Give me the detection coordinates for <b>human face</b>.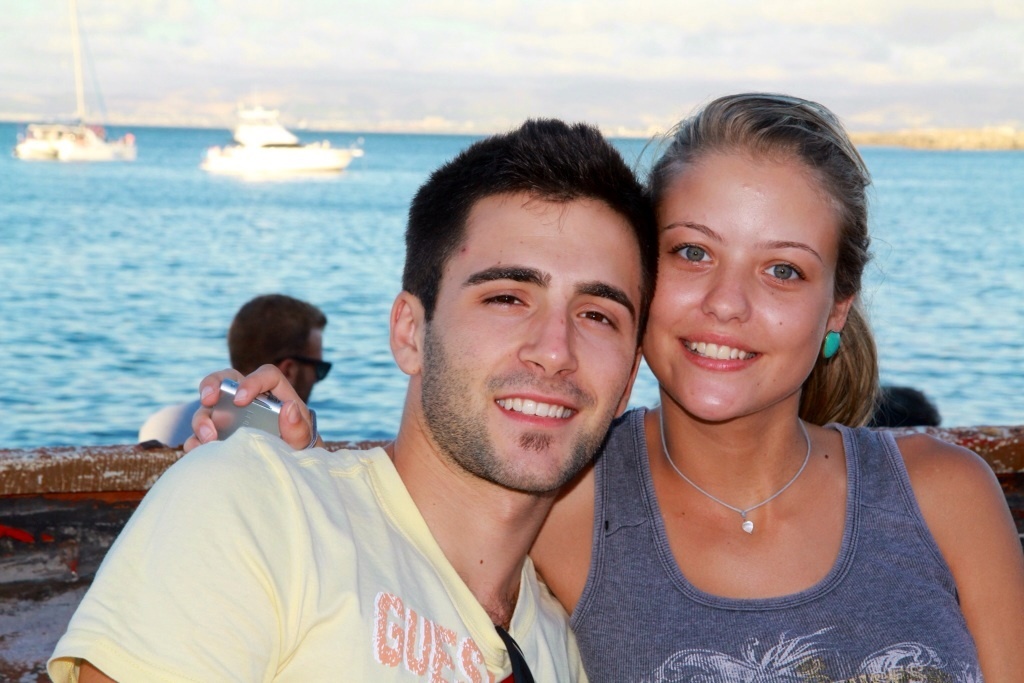
detection(422, 190, 641, 498).
